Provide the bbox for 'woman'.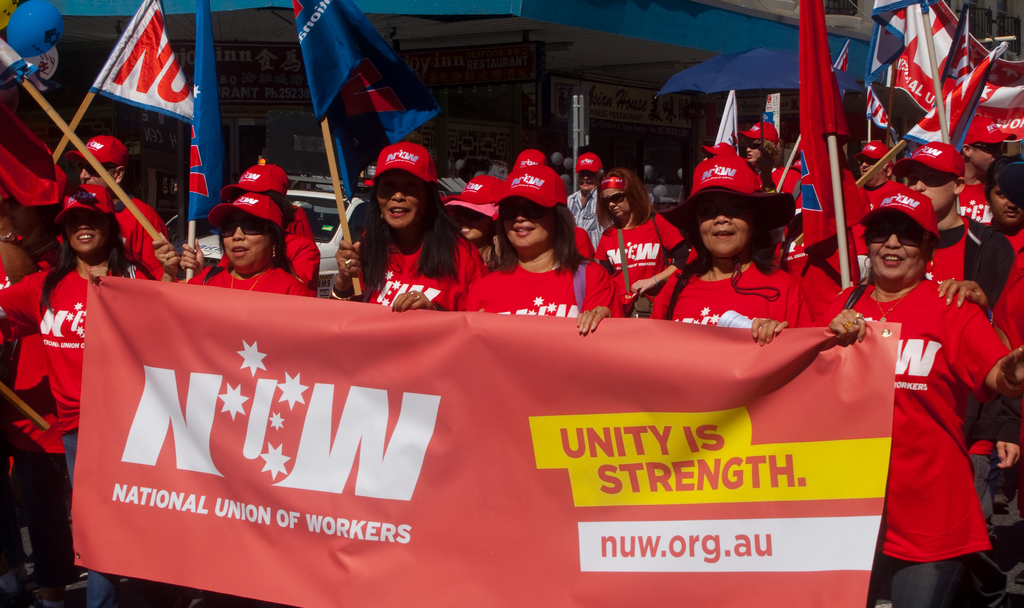
(left=800, top=188, right=1023, bottom=607).
